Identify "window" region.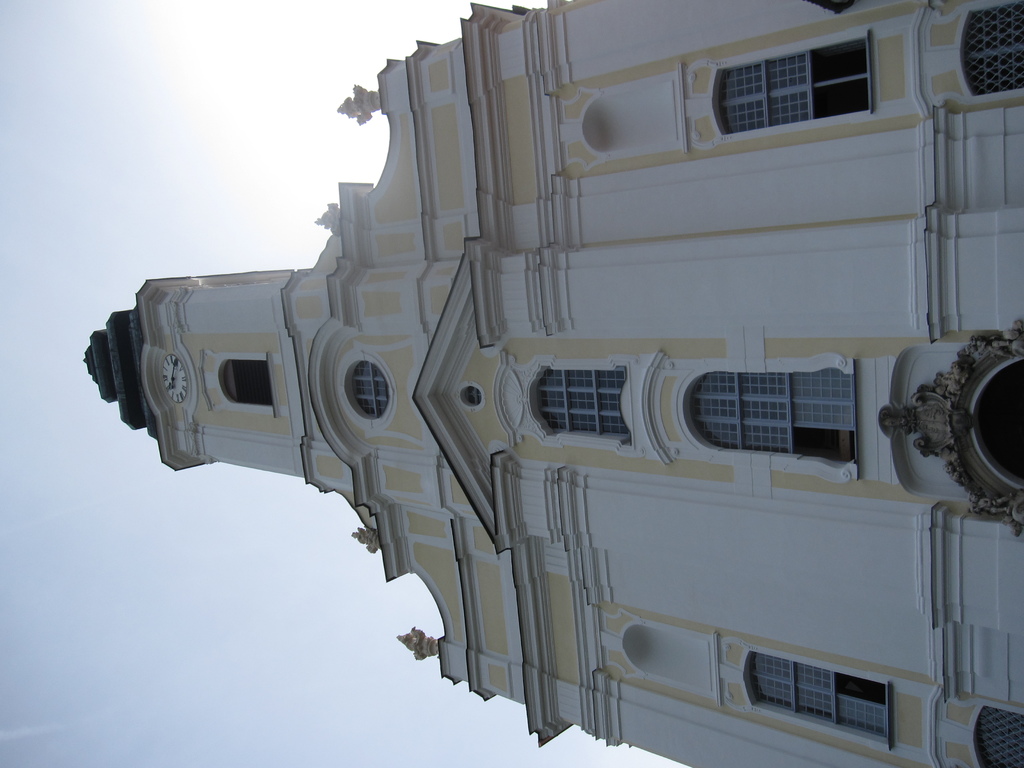
Region: locate(682, 371, 871, 463).
